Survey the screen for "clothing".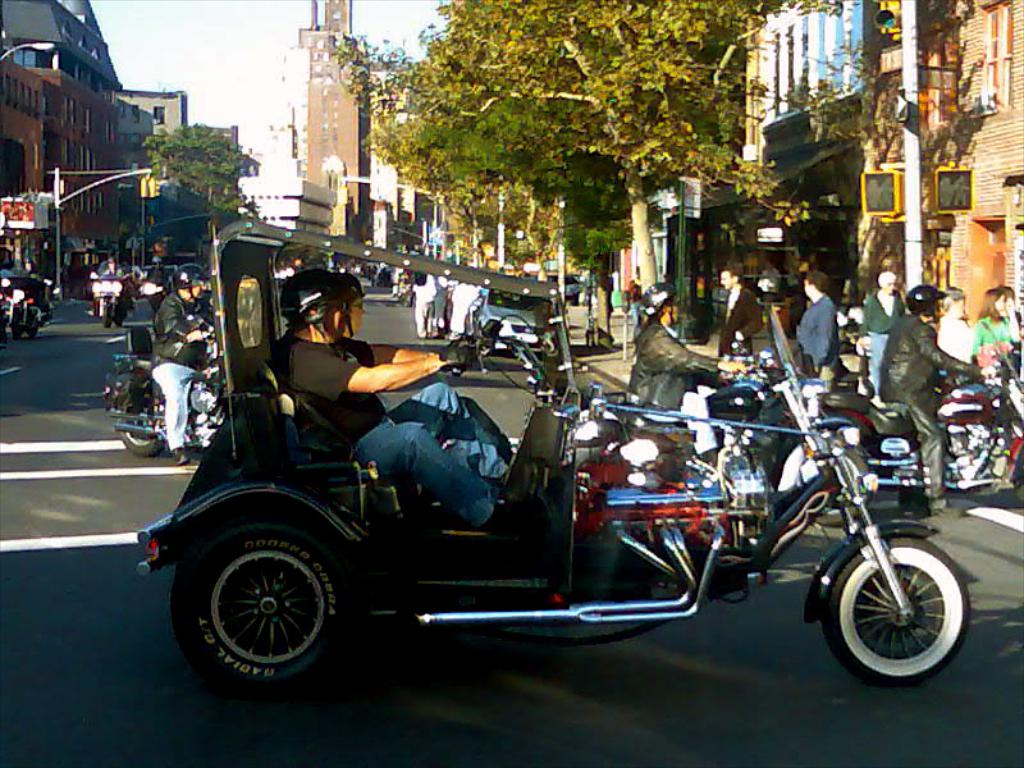
Survey found: 881:311:984:509.
